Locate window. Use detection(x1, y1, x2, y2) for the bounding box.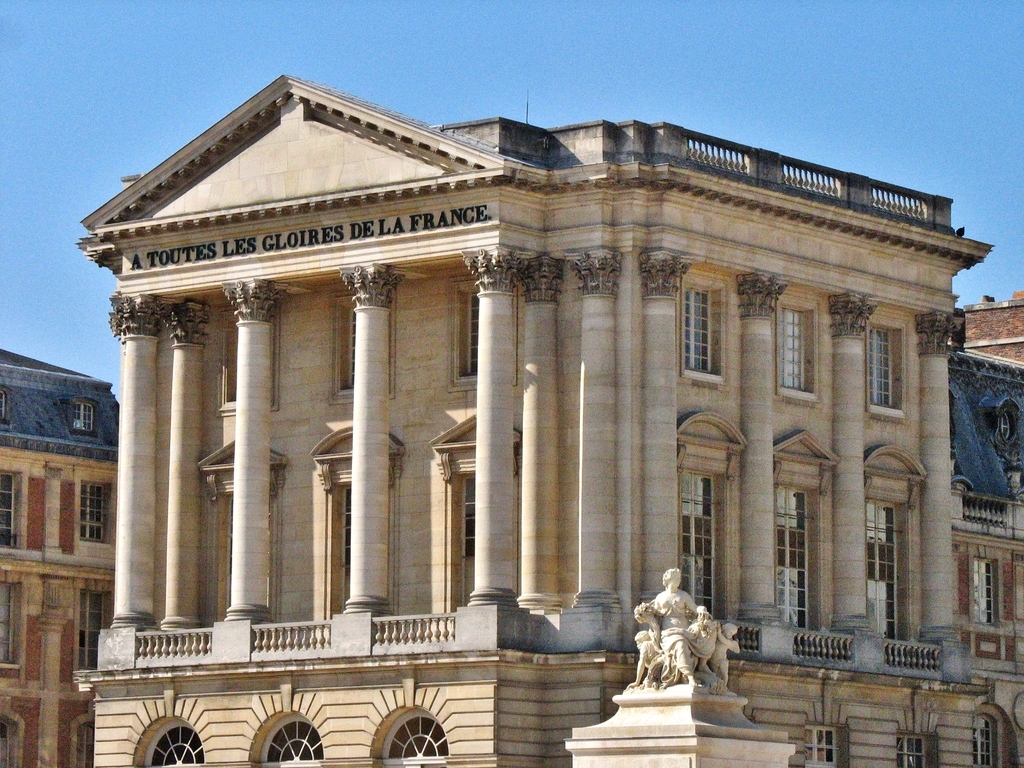
detection(454, 474, 477, 600).
